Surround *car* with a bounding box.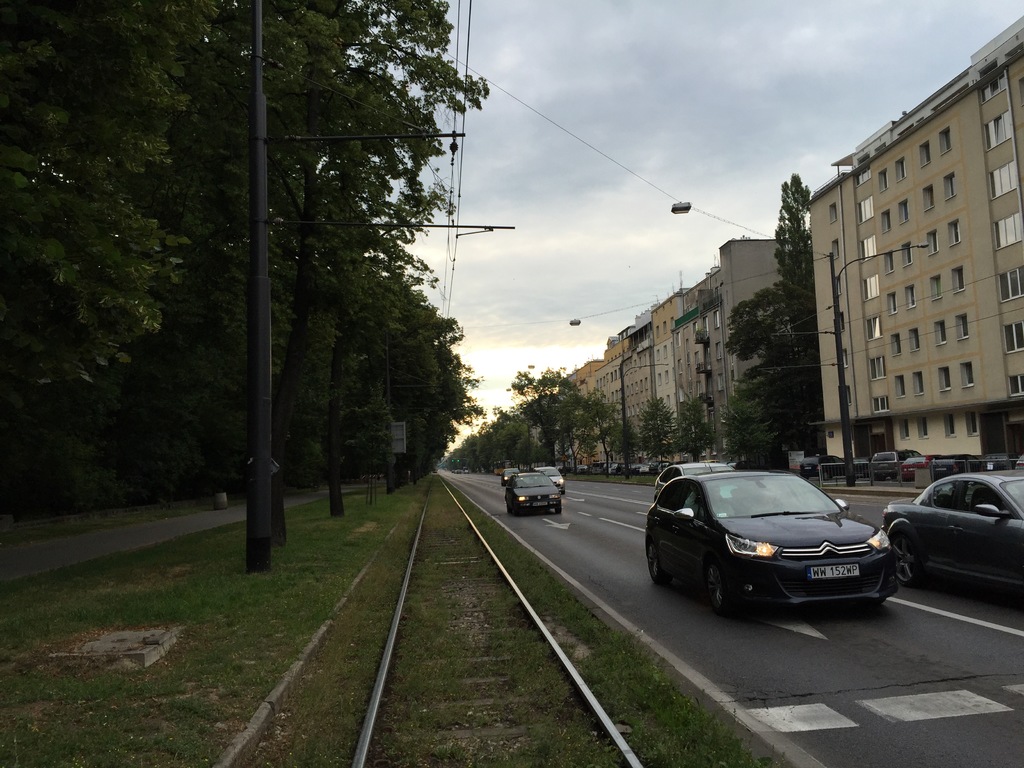
x1=546, y1=462, x2=570, y2=490.
